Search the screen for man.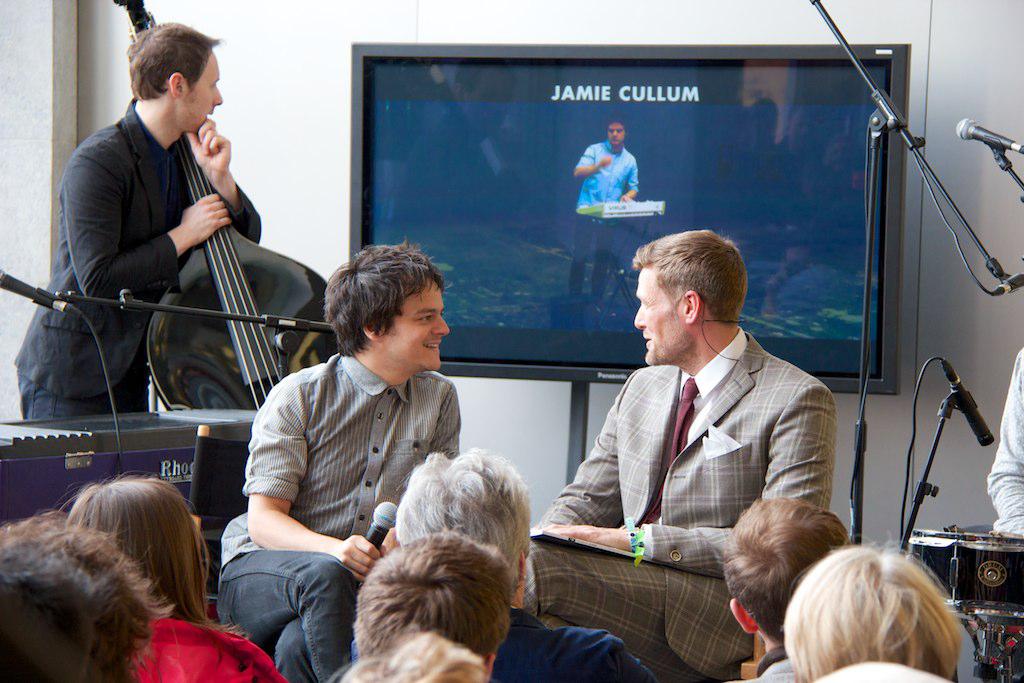
Found at (554,224,846,654).
